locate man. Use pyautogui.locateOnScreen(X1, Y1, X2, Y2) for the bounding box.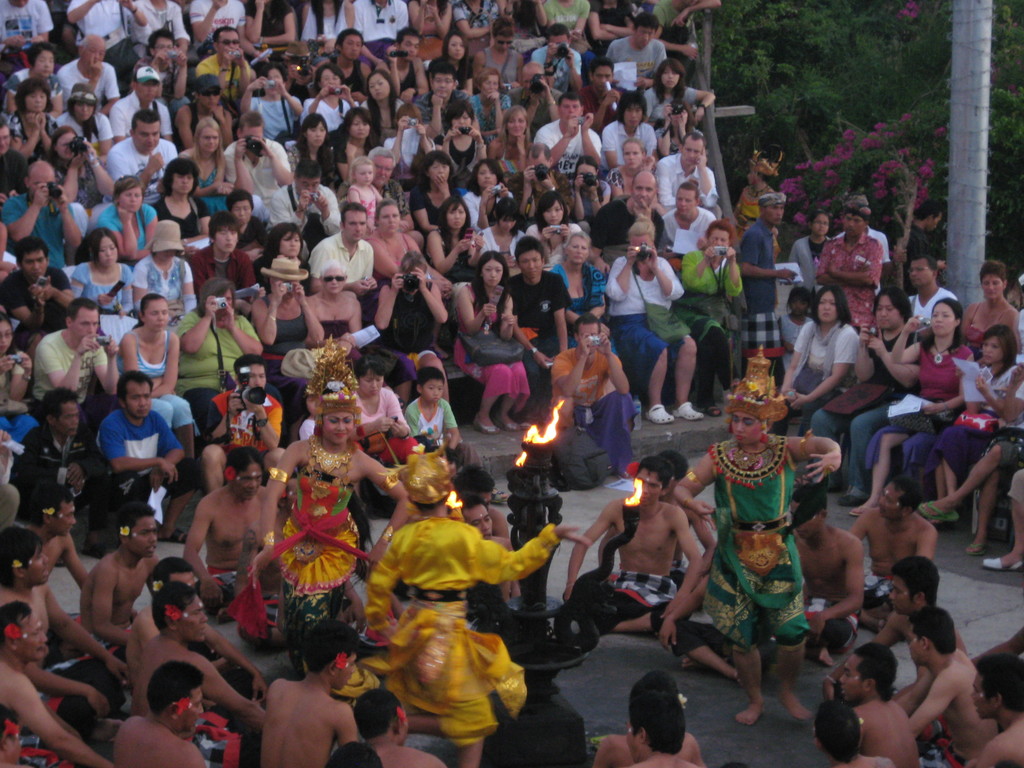
pyautogui.locateOnScreen(534, 93, 604, 184).
